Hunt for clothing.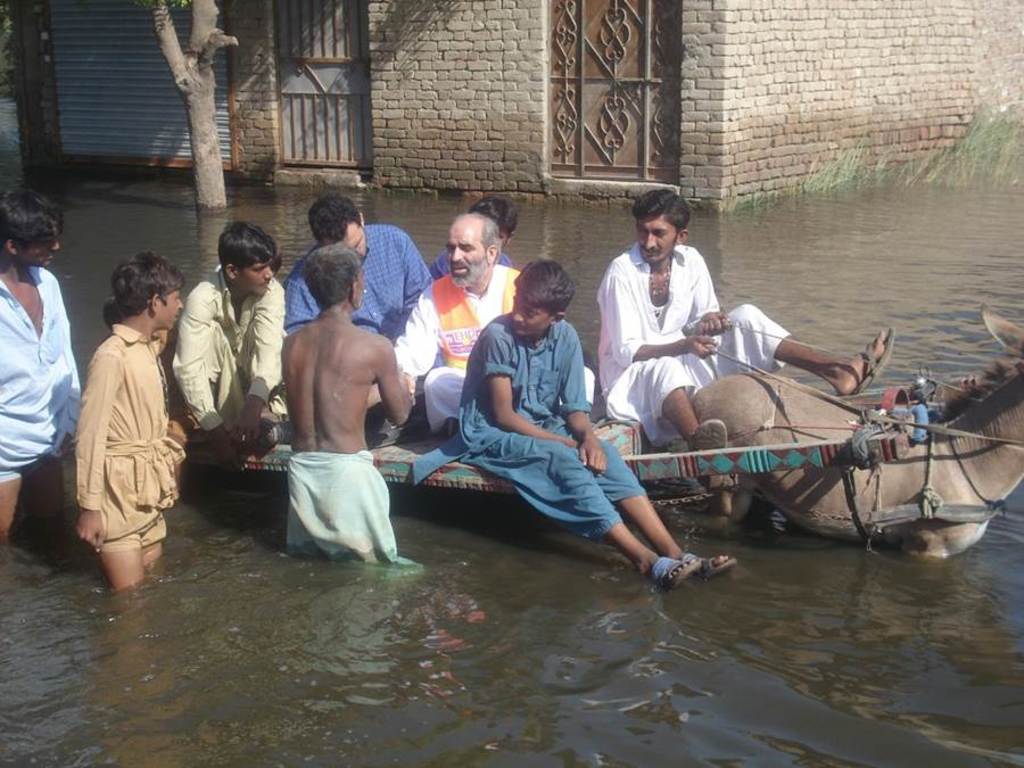
Hunted down at [596, 246, 790, 446].
